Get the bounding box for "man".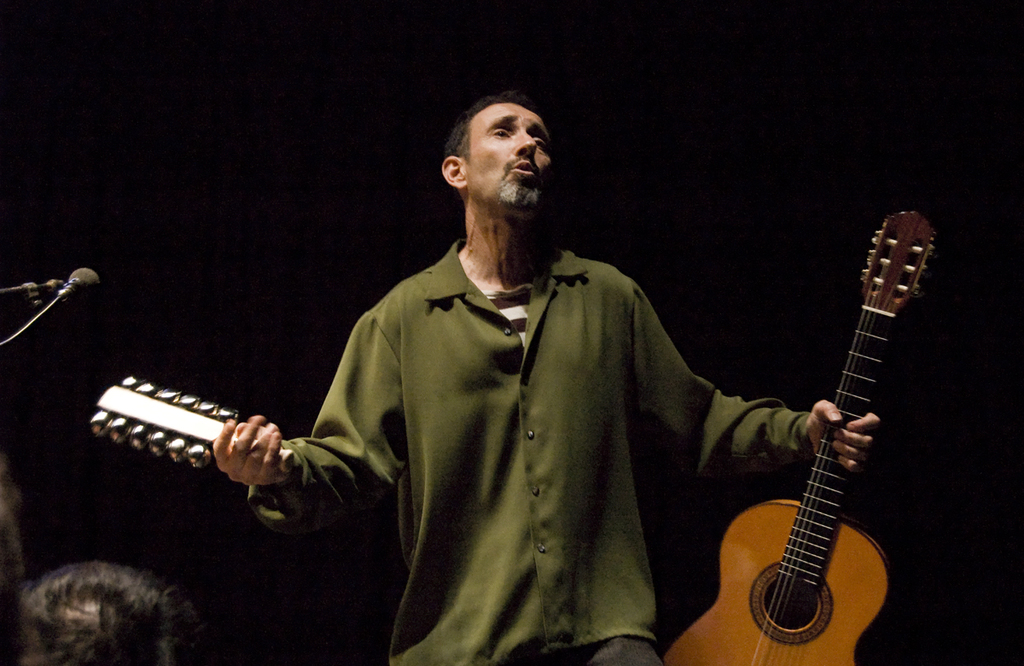
region(210, 89, 879, 665).
